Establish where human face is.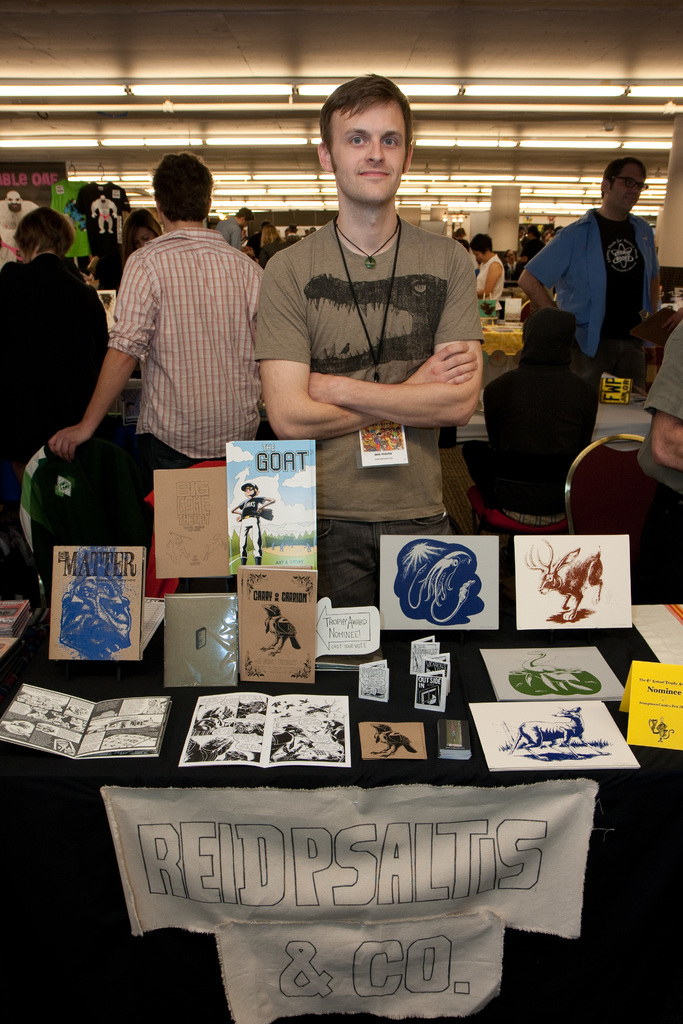
Established at <box>614,177,646,211</box>.
